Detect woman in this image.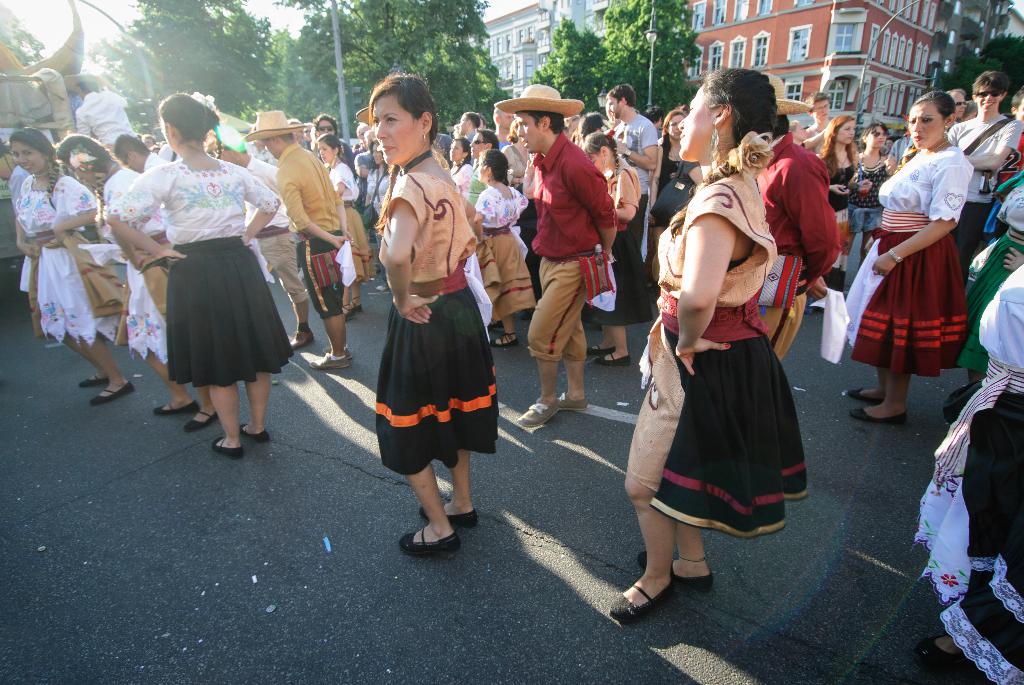
Detection: Rect(56, 134, 212, 434).
